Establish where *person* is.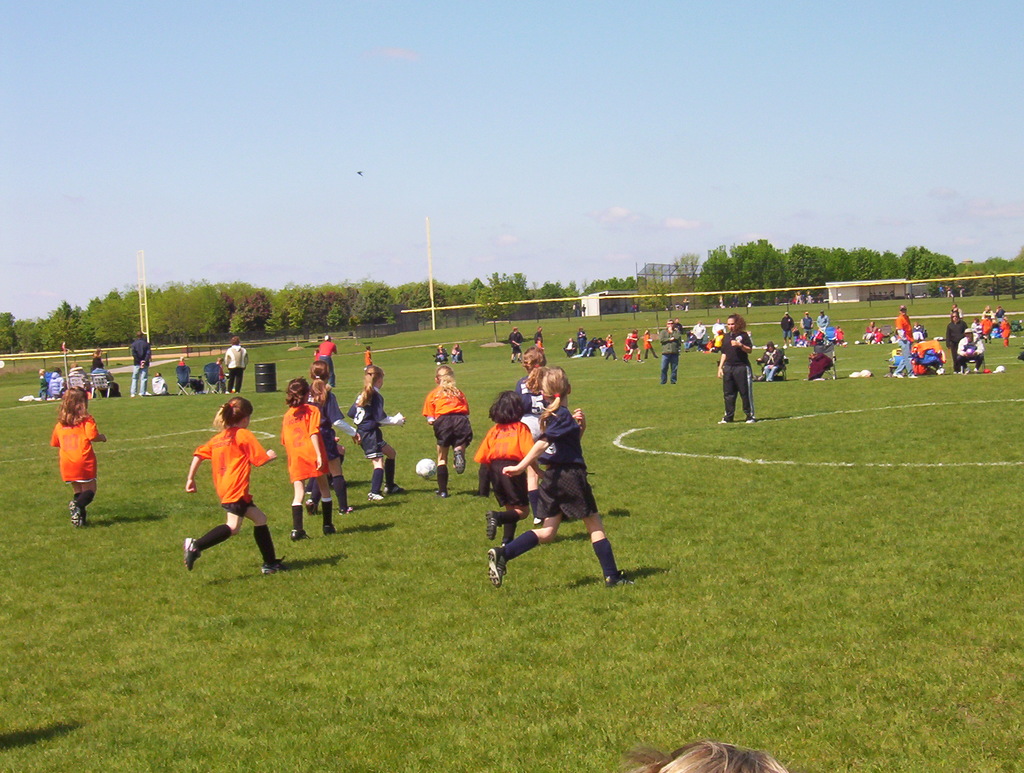
Established at box=[714, 320, 725, 336].
